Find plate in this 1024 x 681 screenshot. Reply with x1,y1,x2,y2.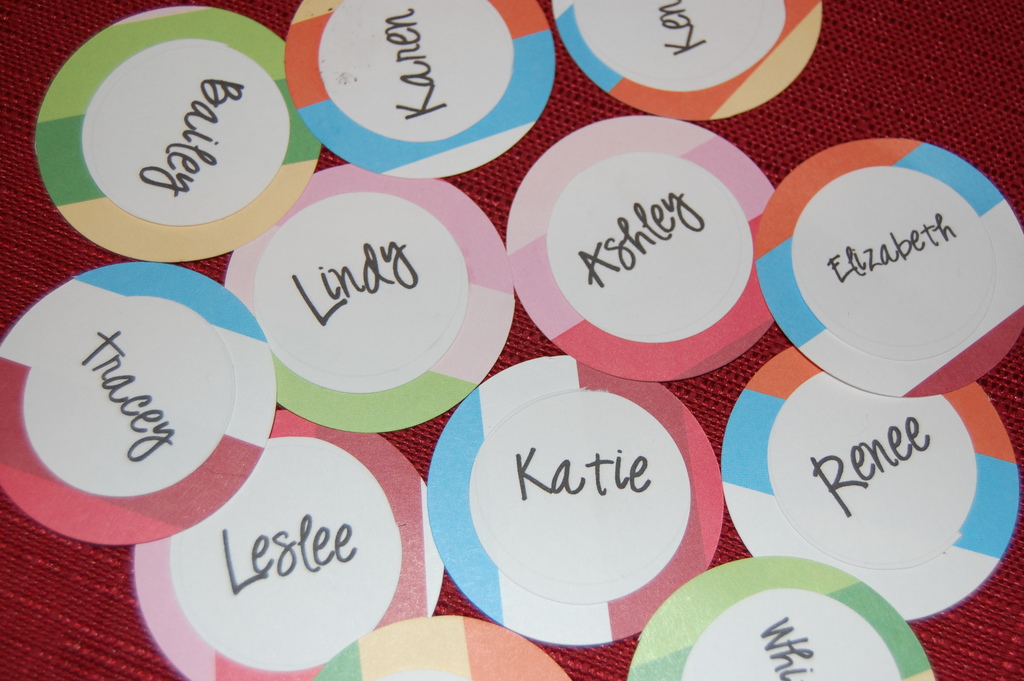
628,554,945,680.
